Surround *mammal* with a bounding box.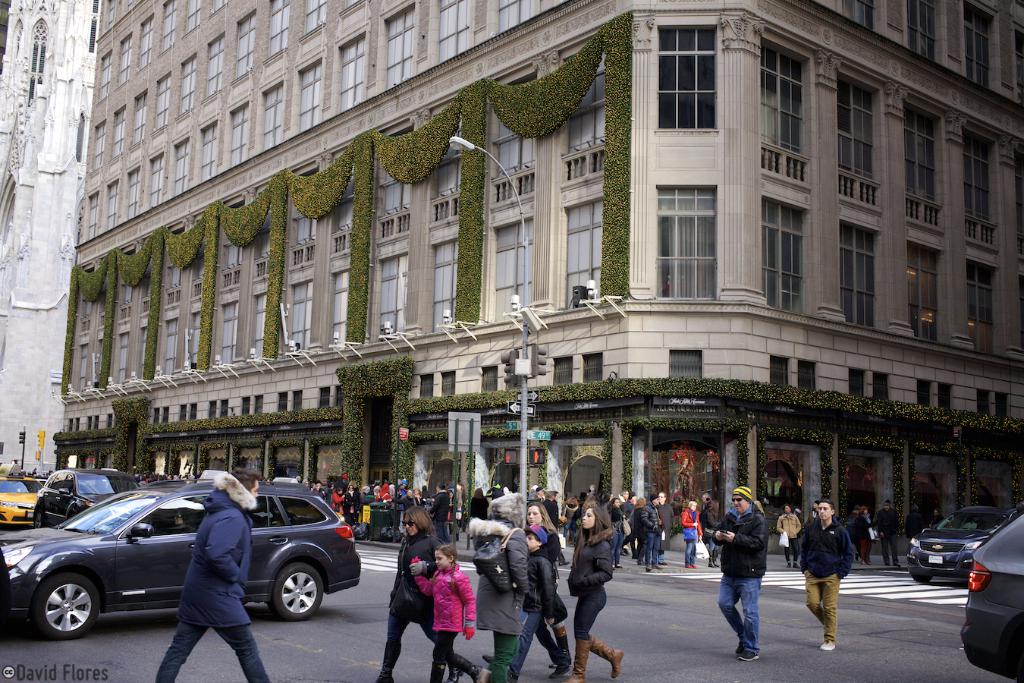
878:504:897:565.
